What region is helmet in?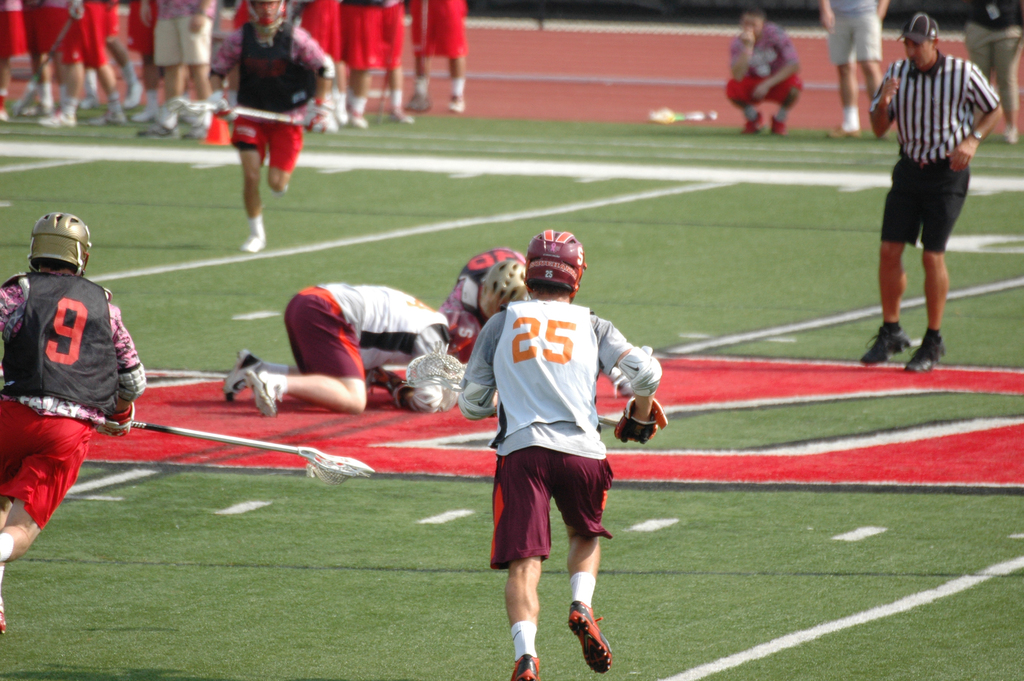
[left=523, top=232, right=596, bottom=299].
